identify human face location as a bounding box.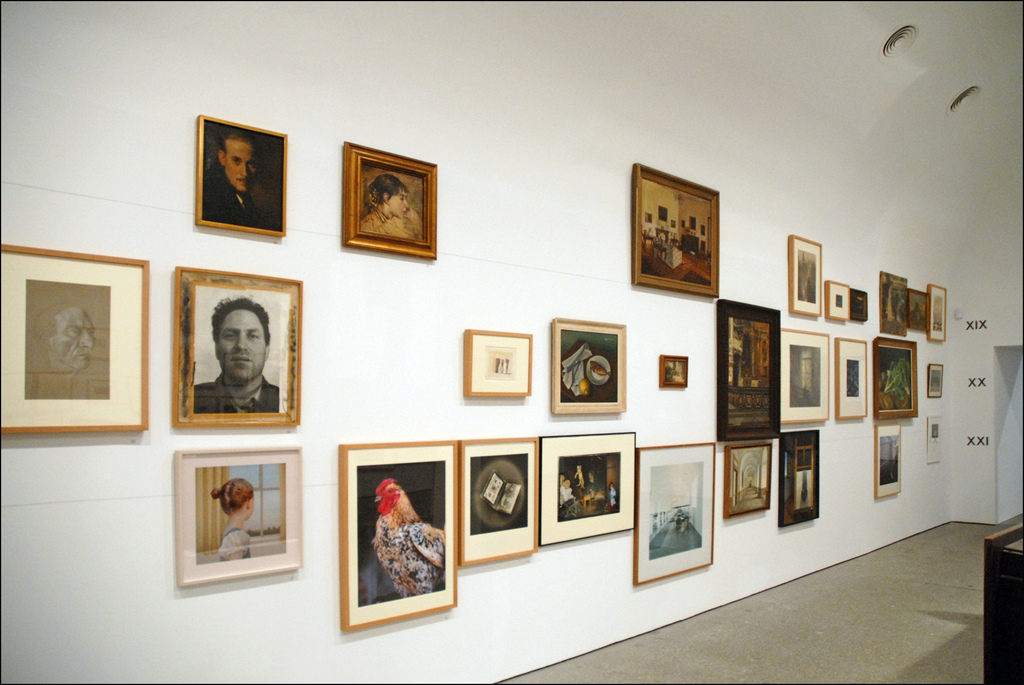
left=54, top=307, right=94, bottom=368.
